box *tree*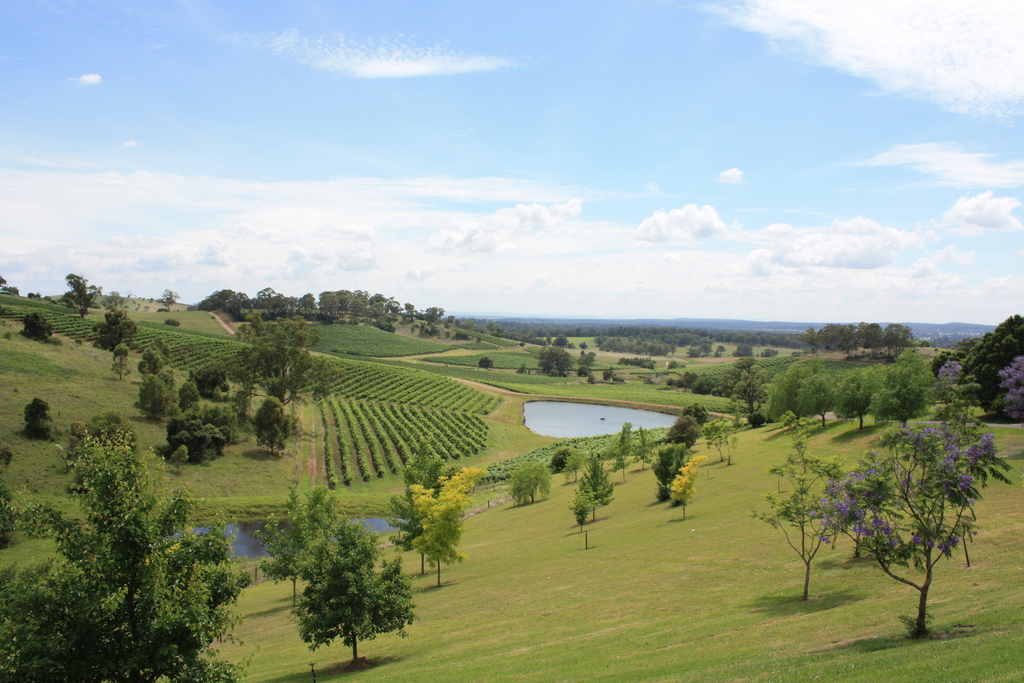
region(177, 381, 214, 413)
